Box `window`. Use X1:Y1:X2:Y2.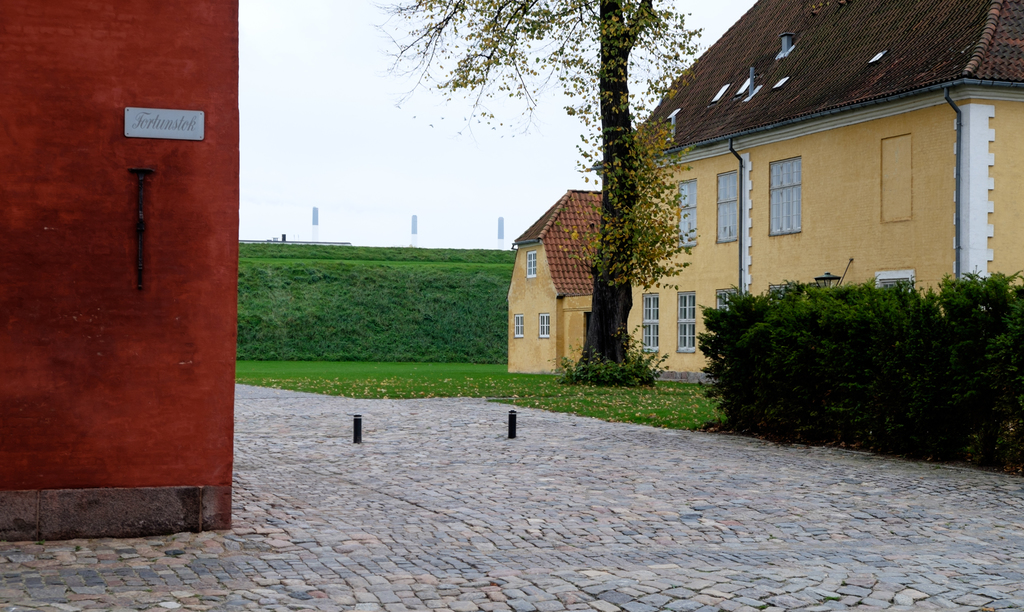
526:248:535:277.
